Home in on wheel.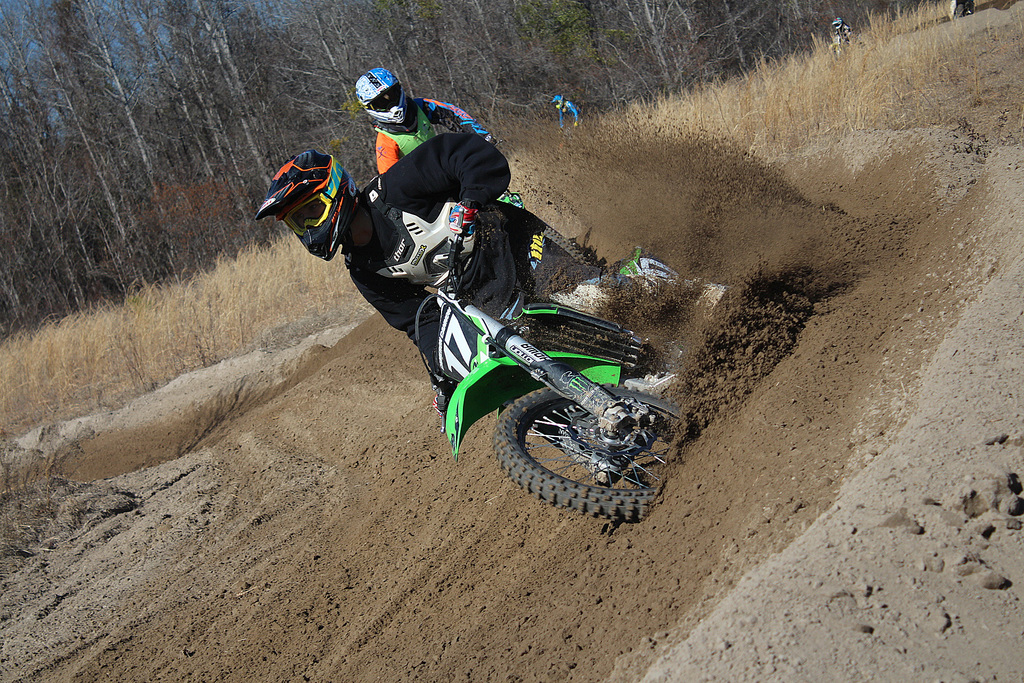
Homed in at {"x1": 491, "y1": 374, "x2": 663, "y2": 509}.
